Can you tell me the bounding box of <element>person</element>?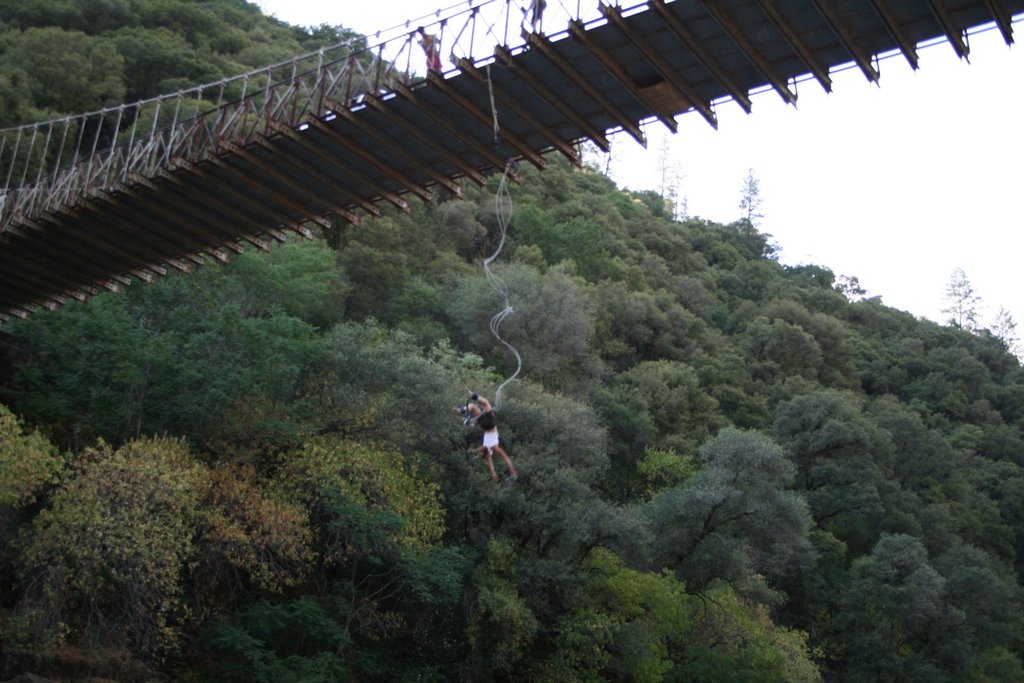
detection(454, 390, 517, 481).
